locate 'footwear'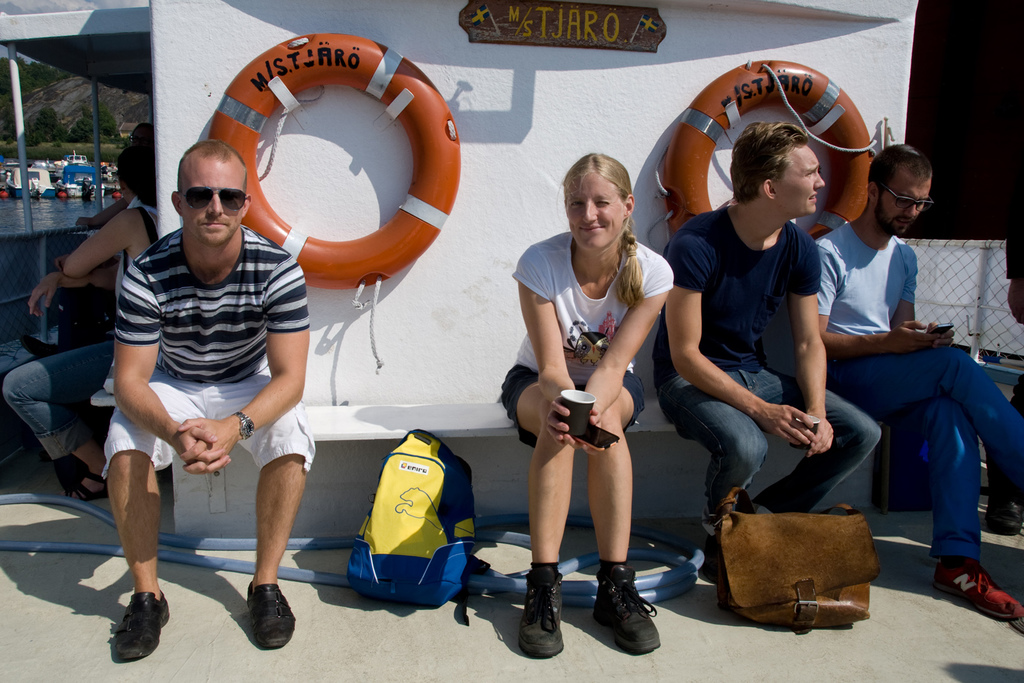
region(593, 564, 662, 655)
